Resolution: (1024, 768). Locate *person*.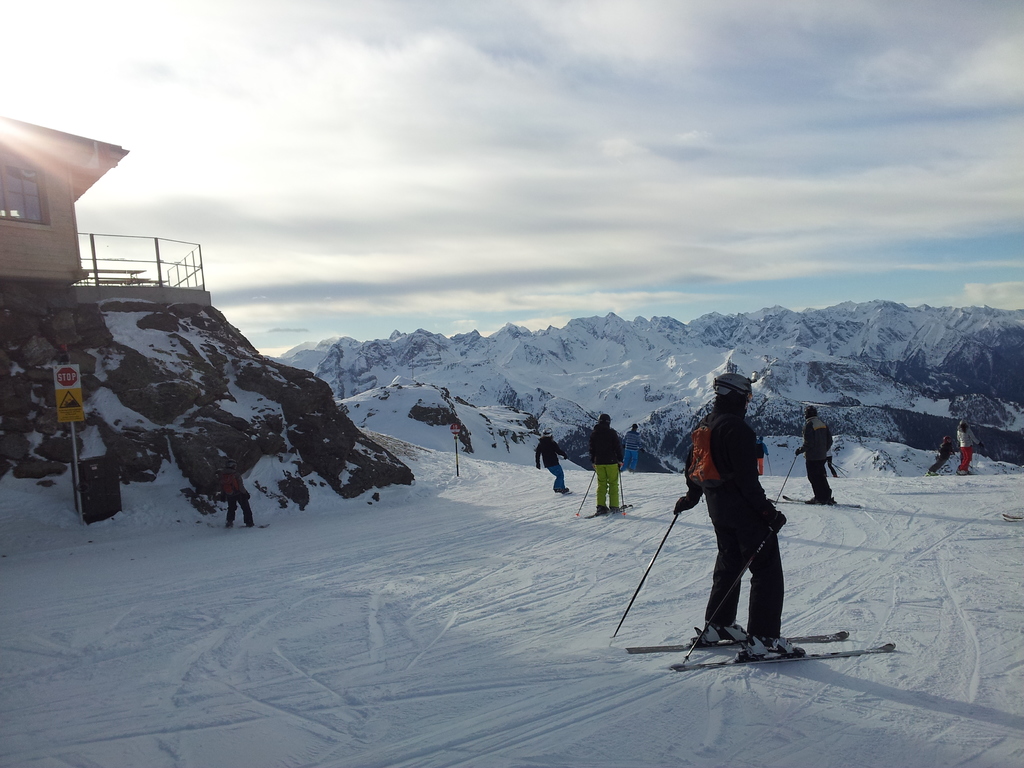
box=[623, 420, 645, 472].
